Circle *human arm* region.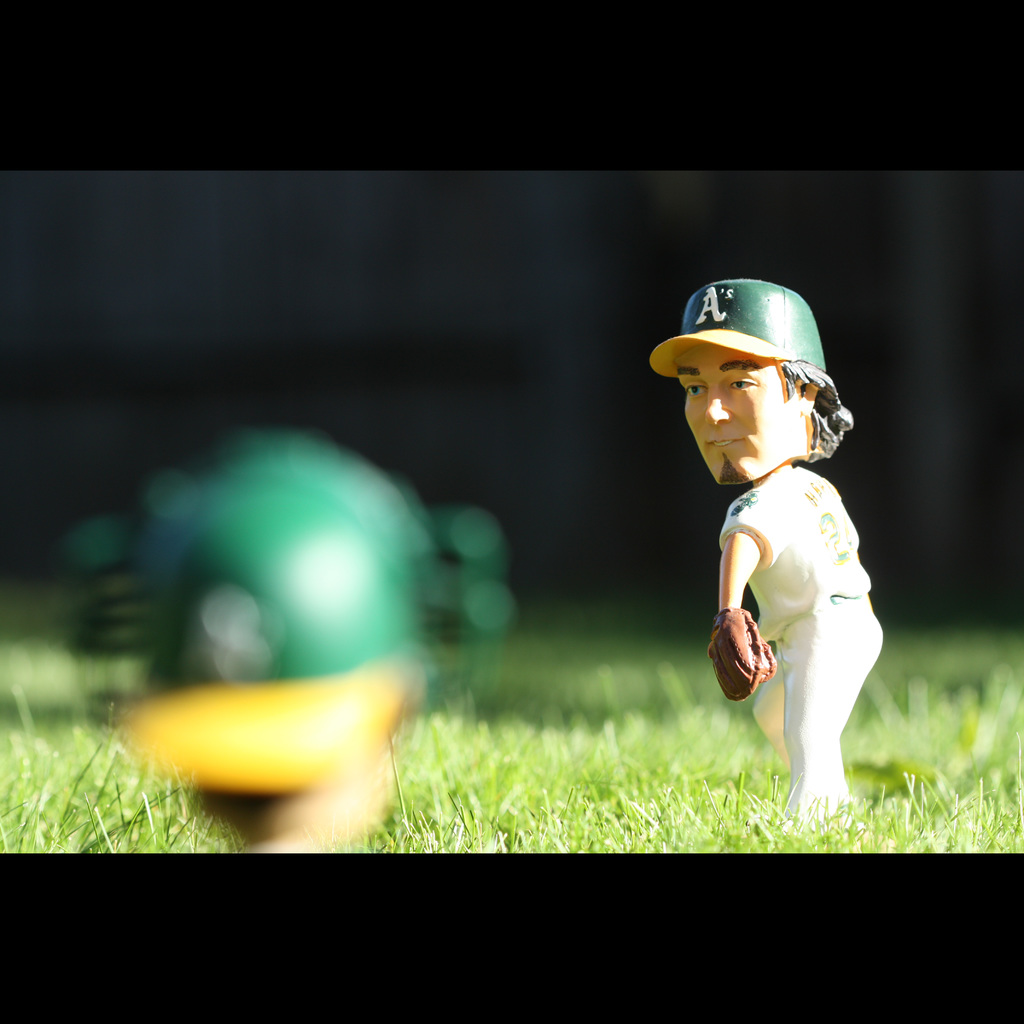
Region: {"x1": 721, "y1": 500, "x2": 797, "y2": 691}.
